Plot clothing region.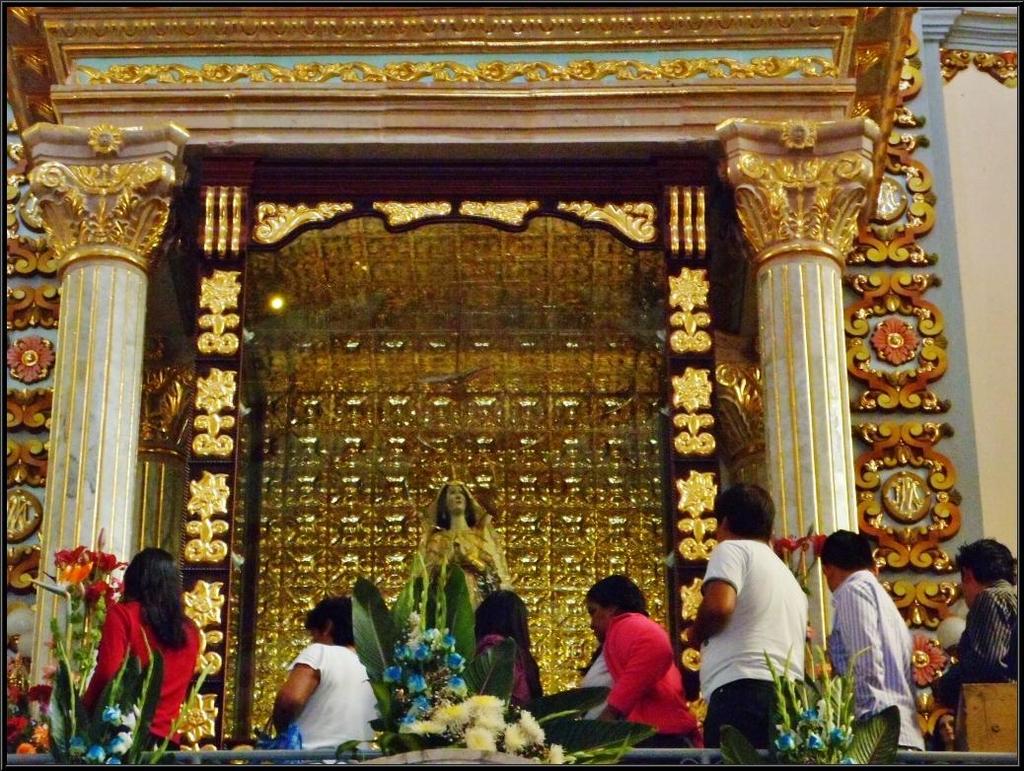
Plotted at box=[79, 605, 204, 747].
